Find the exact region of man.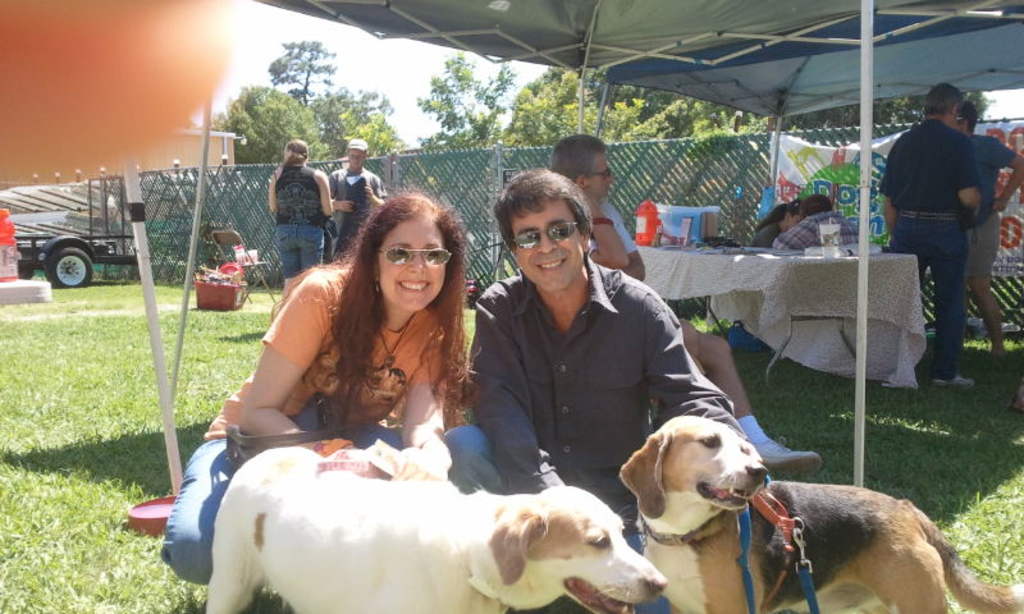
Exact region: x1=328, y1=141, x2=385, y2=255.
